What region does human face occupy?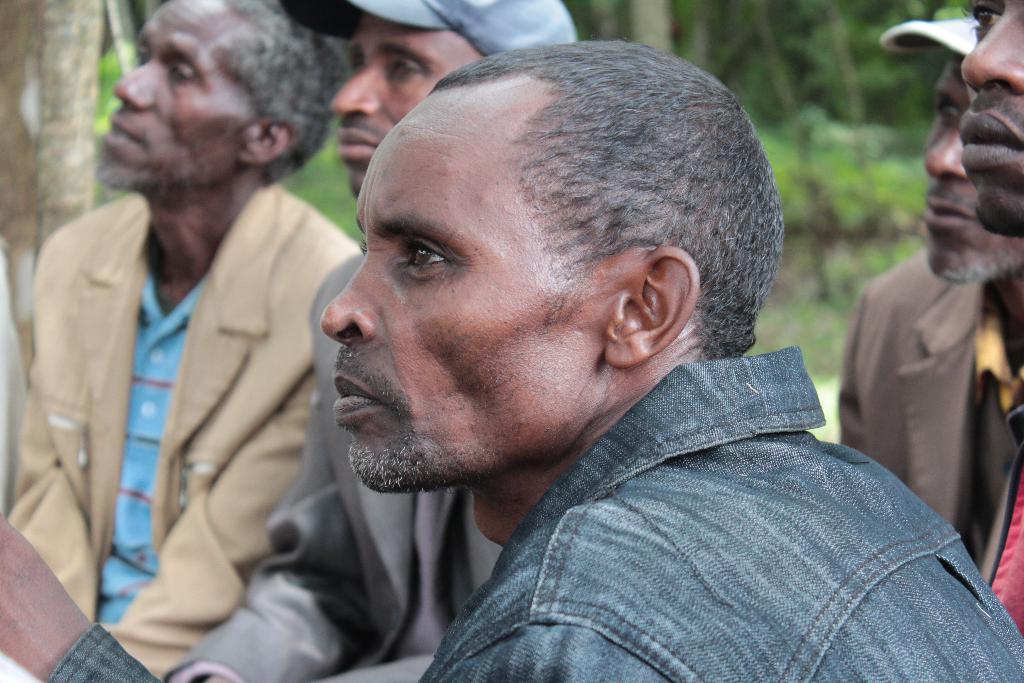
[left=316, top=85, right=612, bottom=497].
